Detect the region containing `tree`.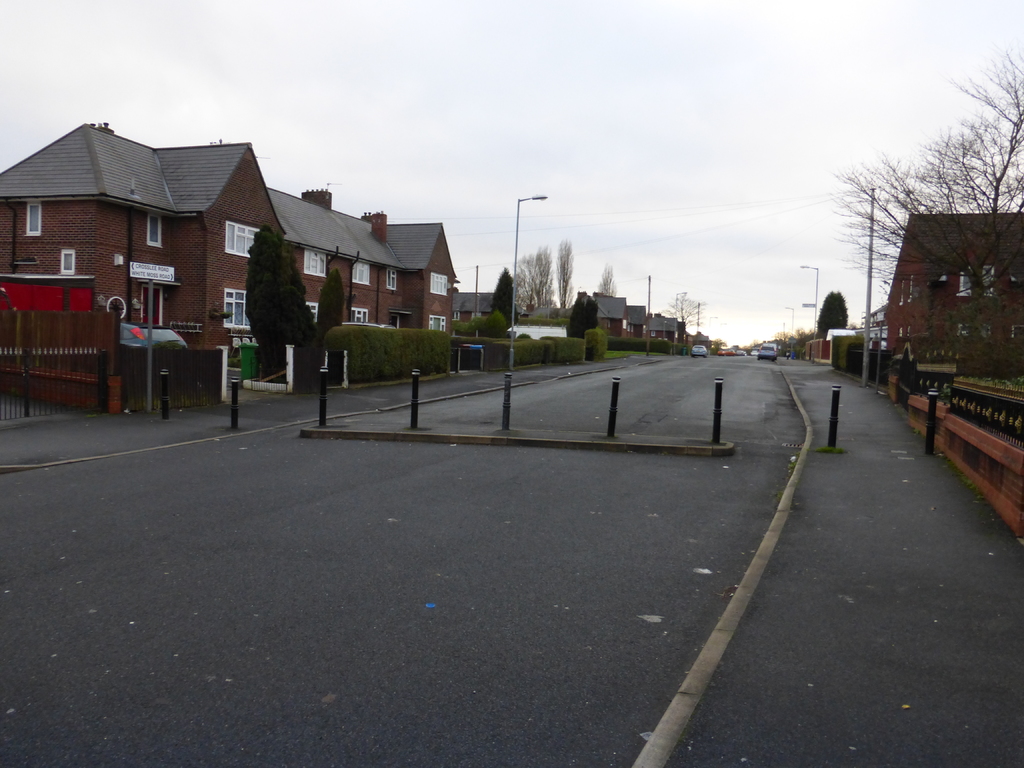
566,285,592,337.
